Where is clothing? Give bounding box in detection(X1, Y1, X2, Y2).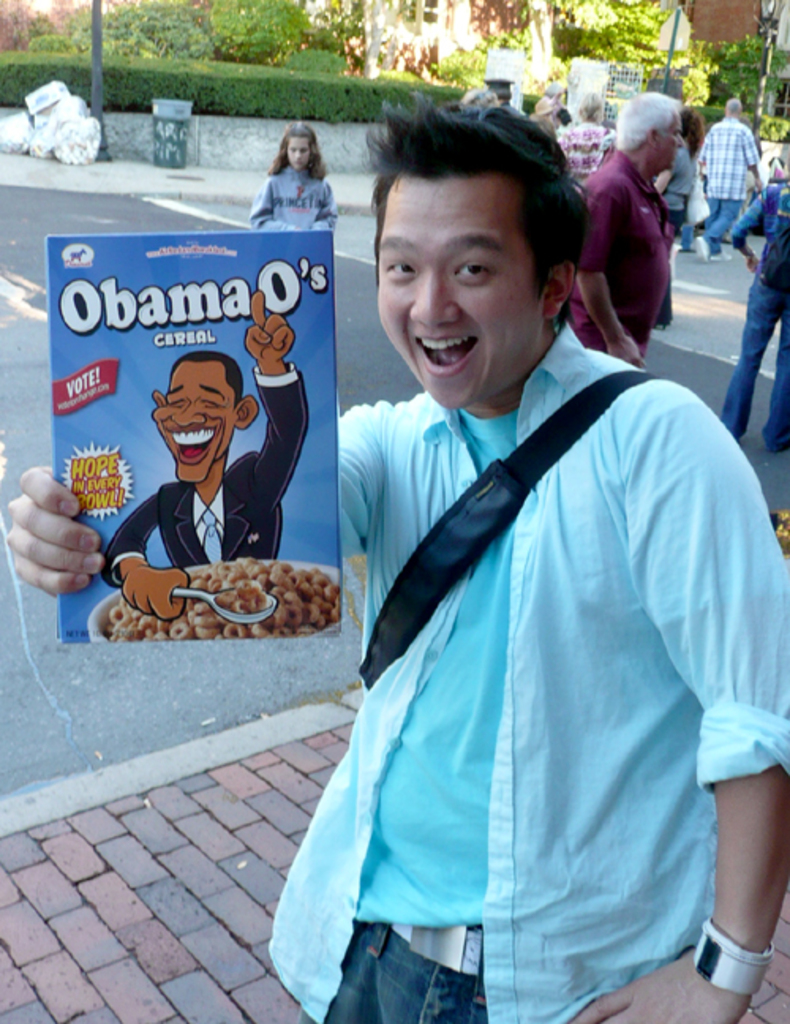
detection(720, 186, 788, 452).
